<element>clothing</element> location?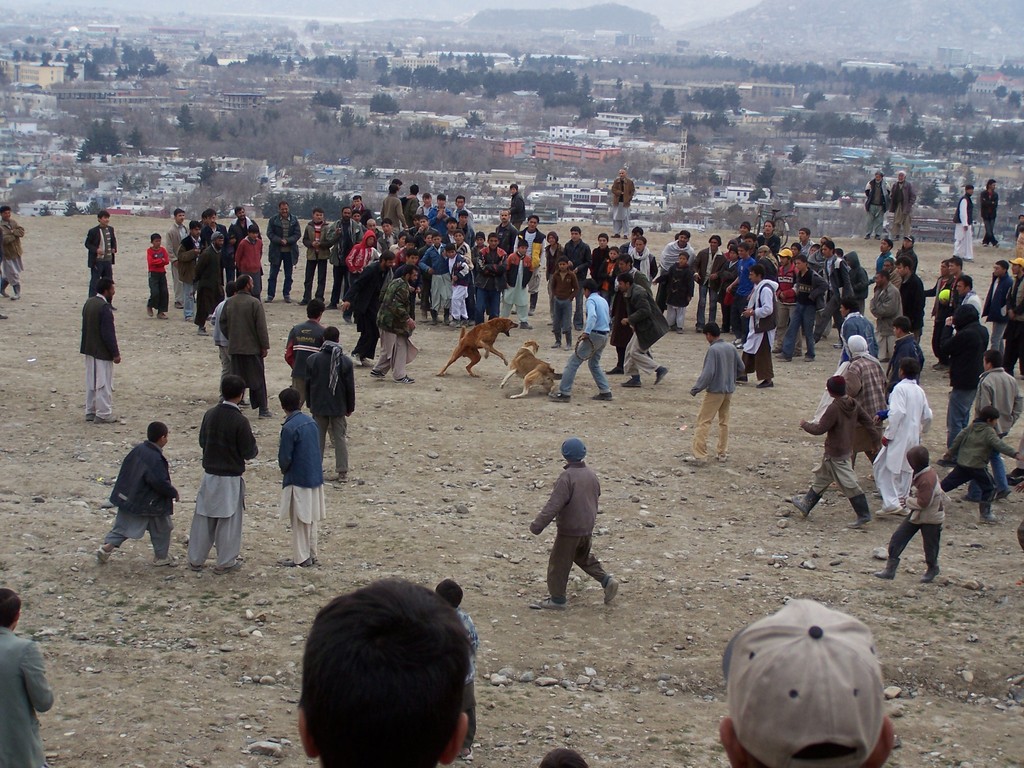
Rect(284, 323, 321, 401)
